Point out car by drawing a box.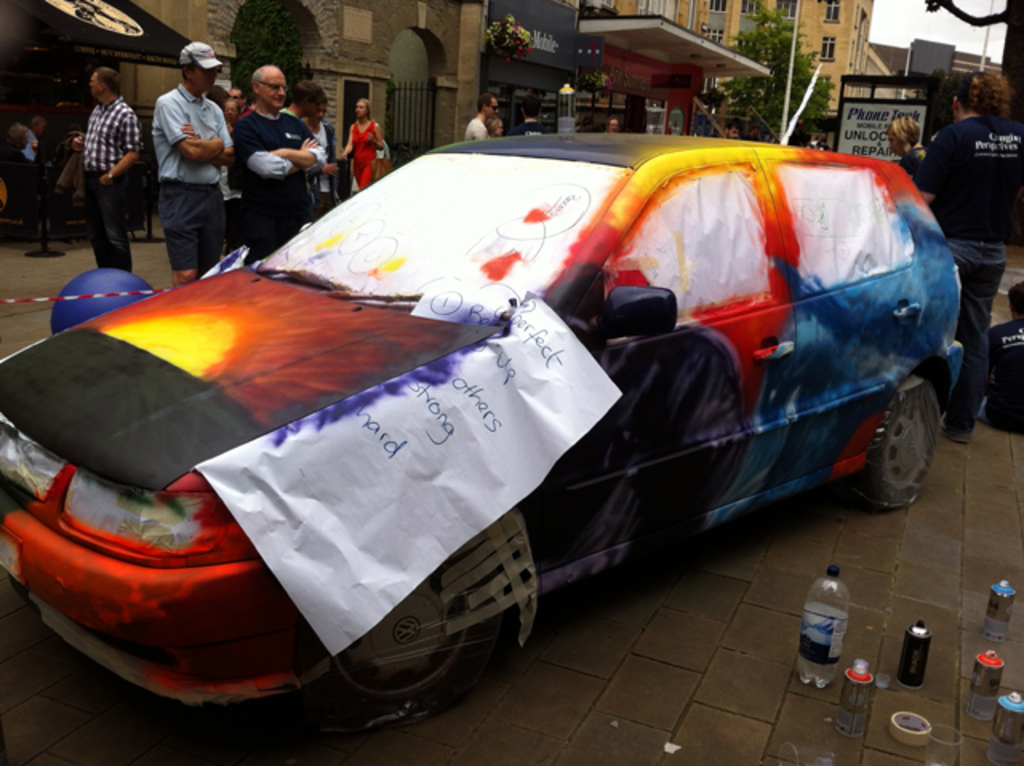
box(0, 139, 966, 739).
